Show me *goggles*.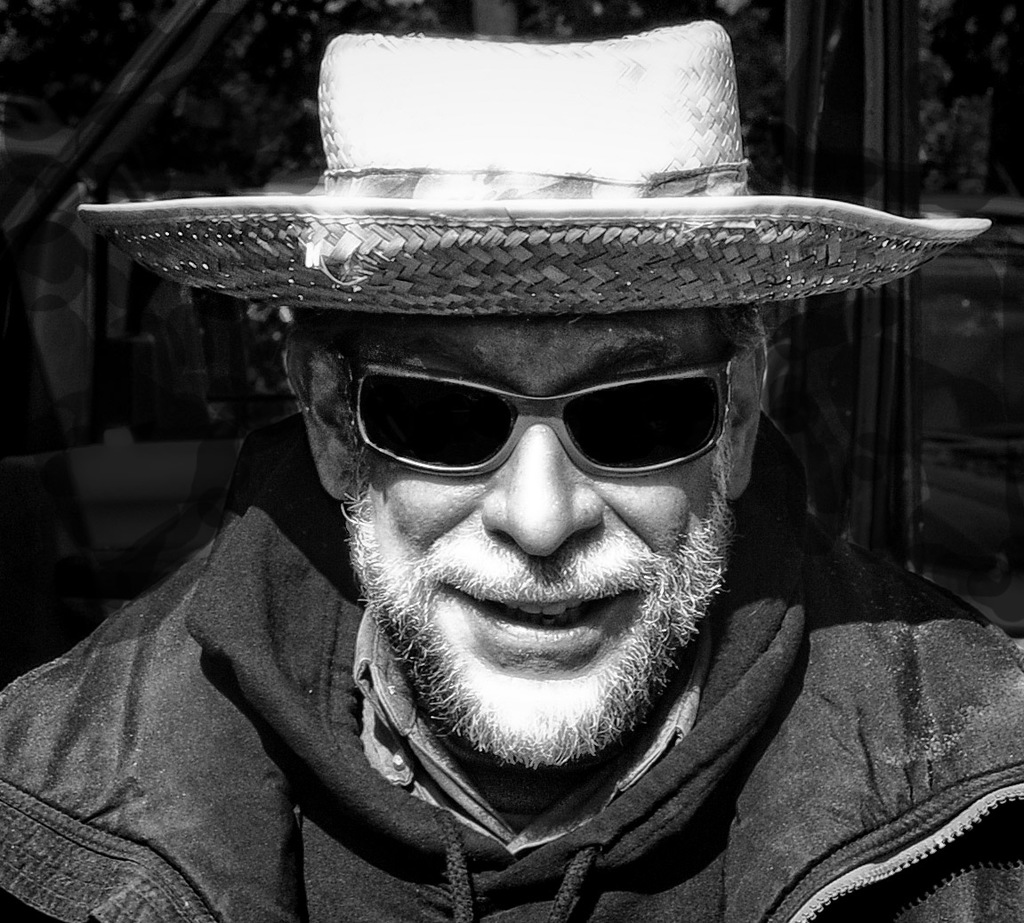
*goggles* is here: {"left": 346, "top": 334, "right": 749, "bottom": 476}.
